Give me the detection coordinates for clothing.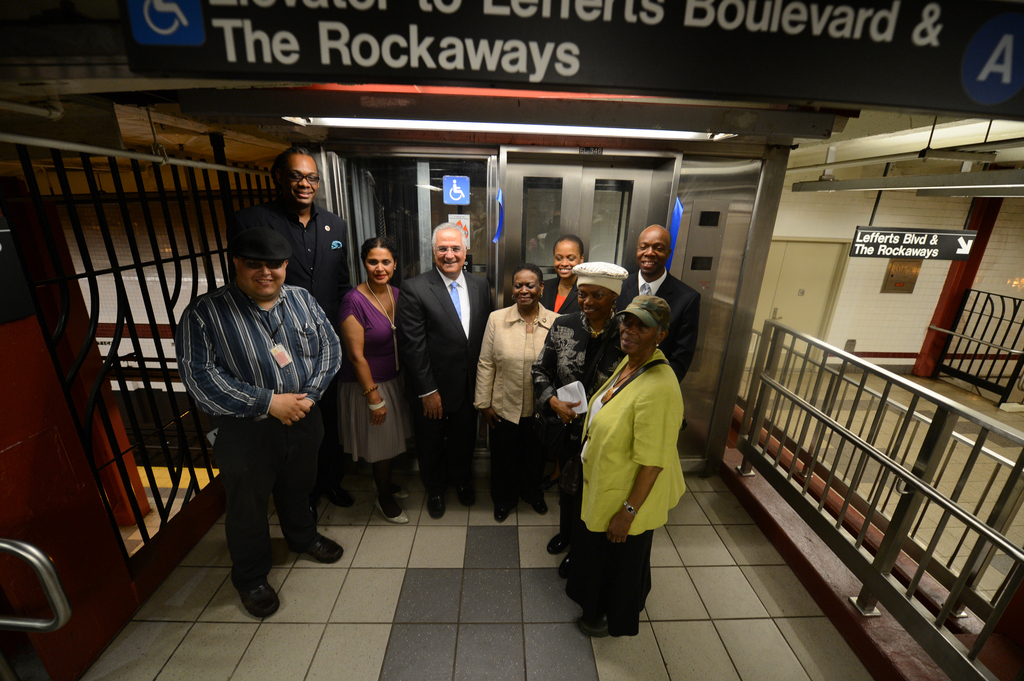
(left=531, top=311, right=625, bottom=534).
